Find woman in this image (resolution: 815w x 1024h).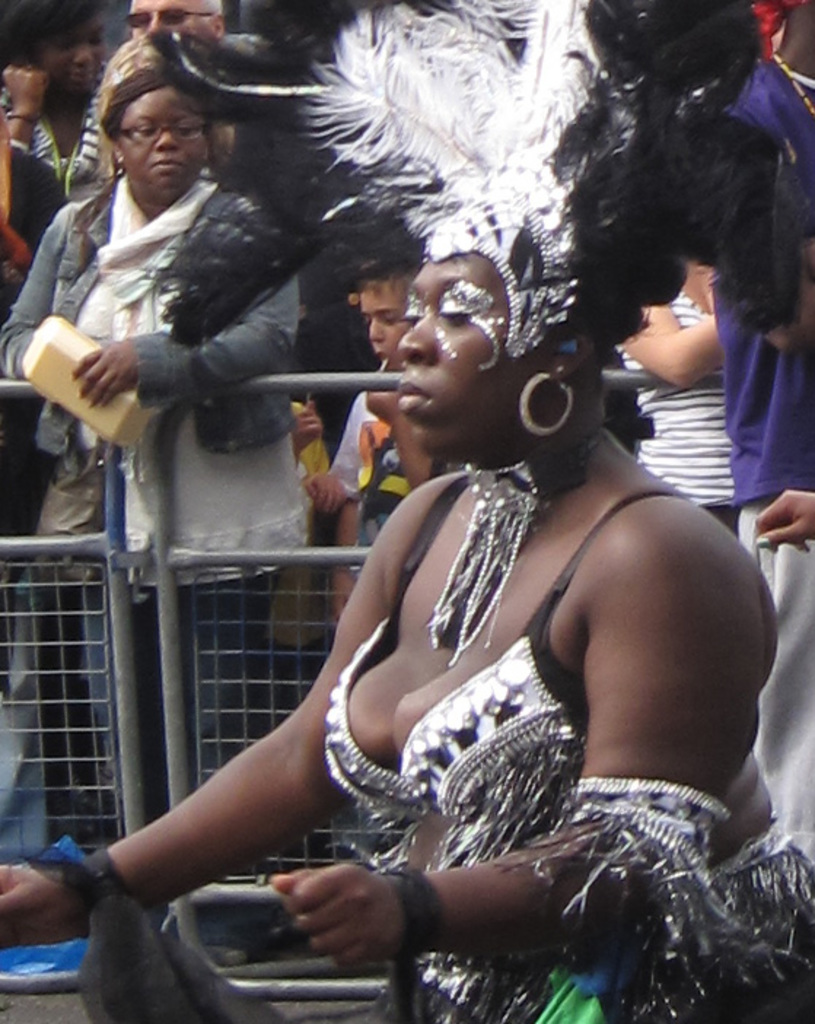
locate(615, 241, 744, 543).
